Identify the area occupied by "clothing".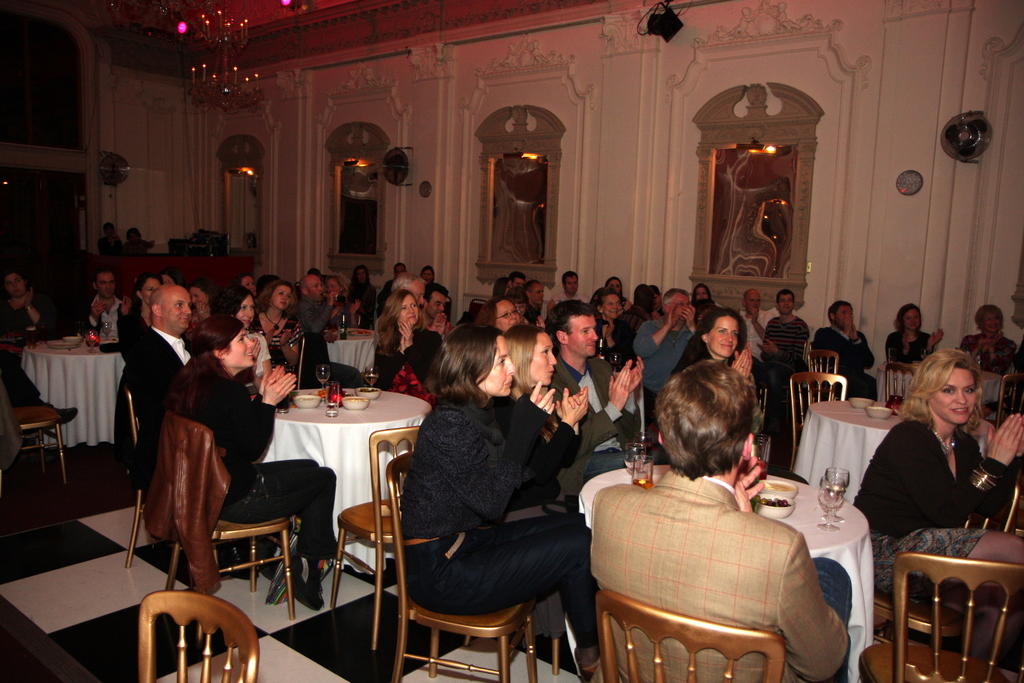
Area: <box>602,315,630,359</box>.
